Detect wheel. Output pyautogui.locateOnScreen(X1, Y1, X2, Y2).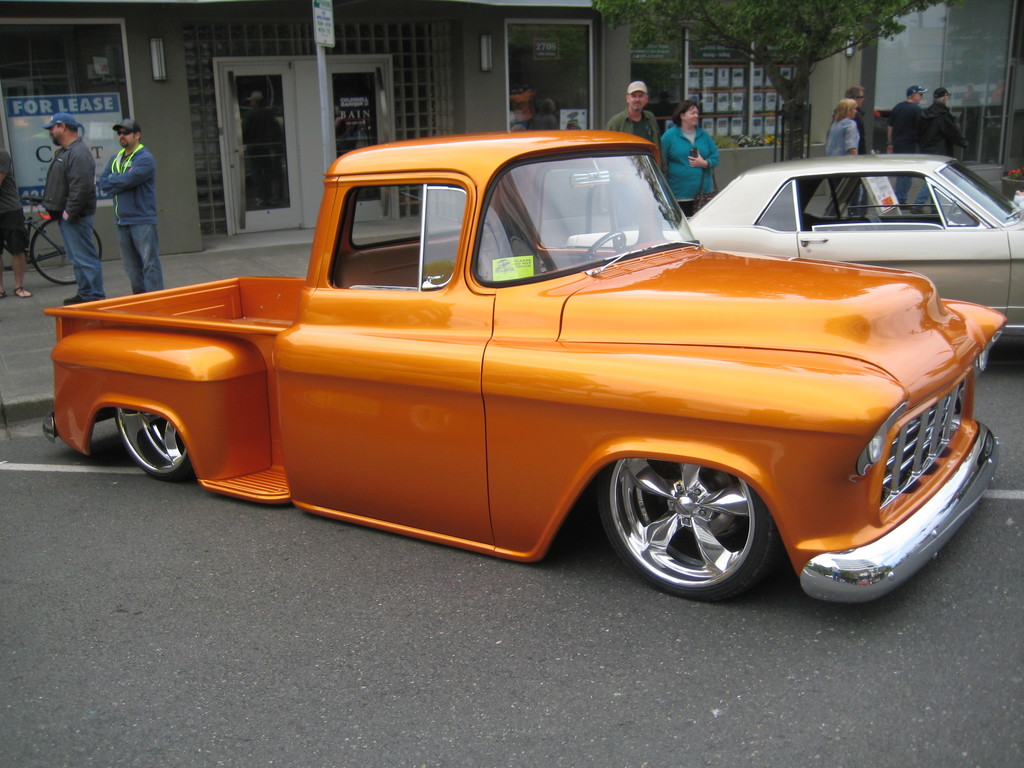
pyautogui.locateOnScreen(599, 458, 776, 599).
